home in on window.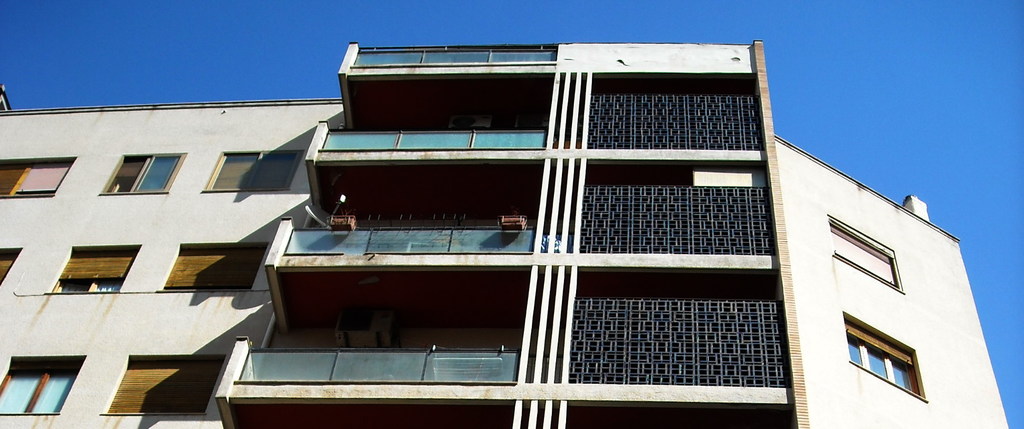
Homed in at left=854, top=318, right=933, bottom=394.
